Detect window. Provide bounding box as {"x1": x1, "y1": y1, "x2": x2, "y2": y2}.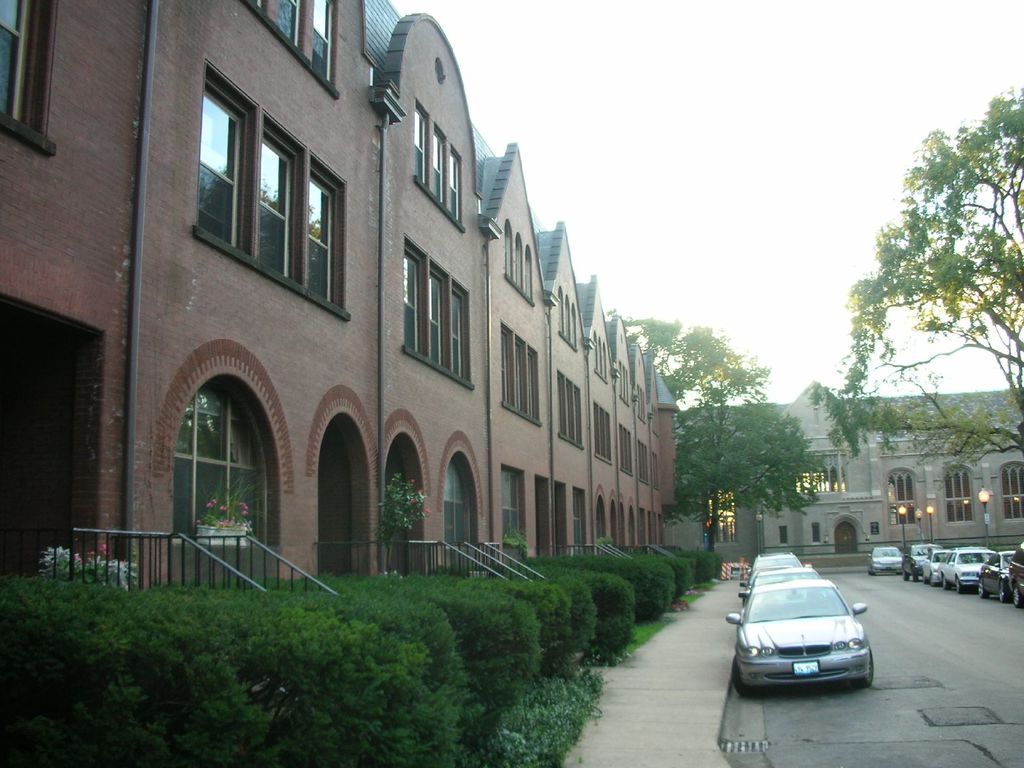
{"x1": 449, "y1": 292, "x2": 467, "y2": 381}.
